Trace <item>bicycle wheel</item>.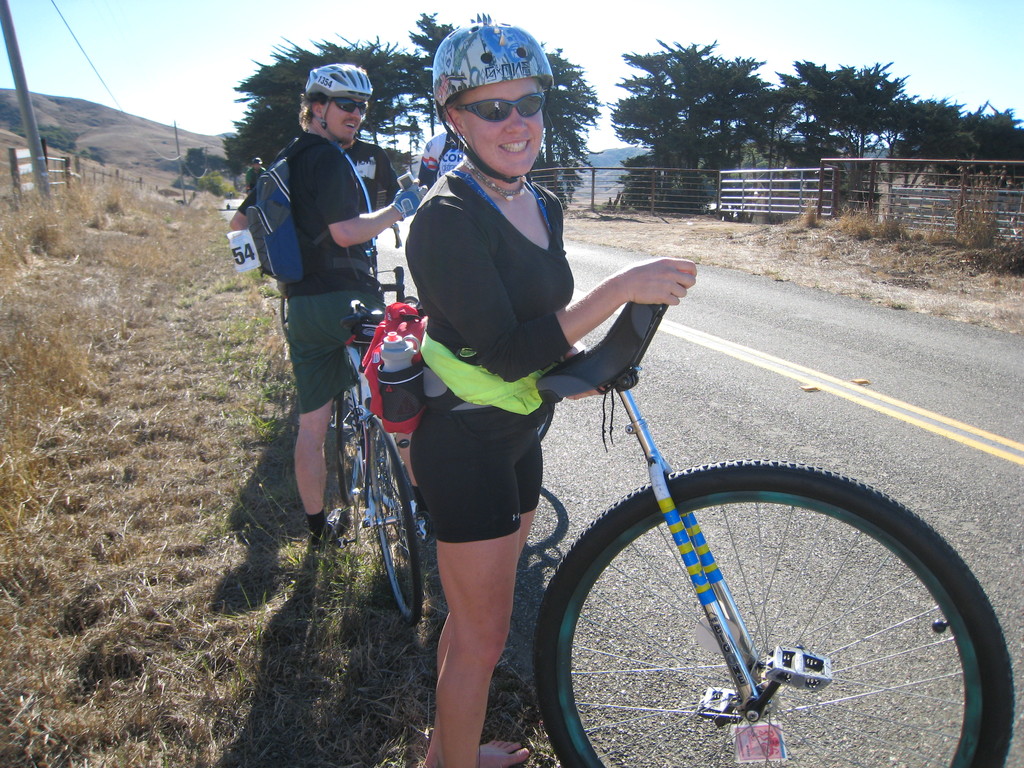
Traced to rect(280, 297, 290, 339).
